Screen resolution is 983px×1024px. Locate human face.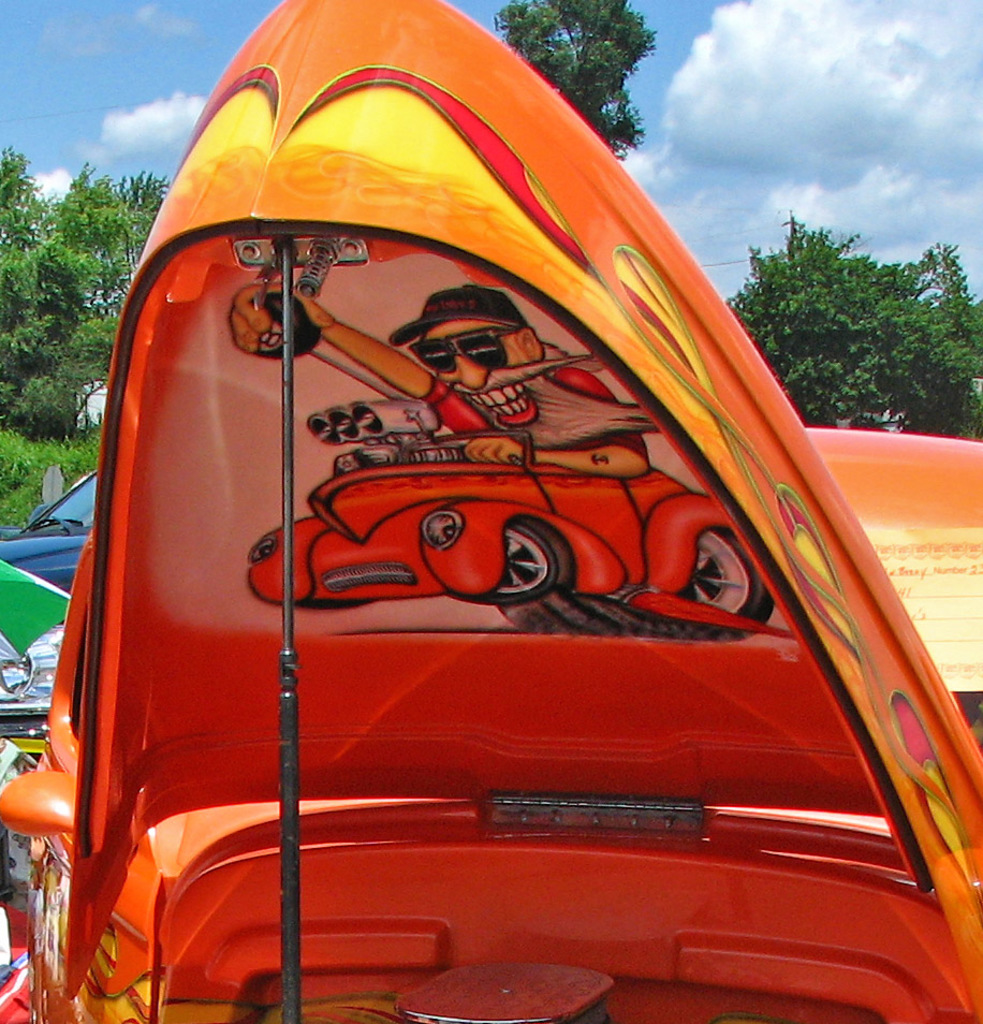
select_region(421, 318, 546, 428).
